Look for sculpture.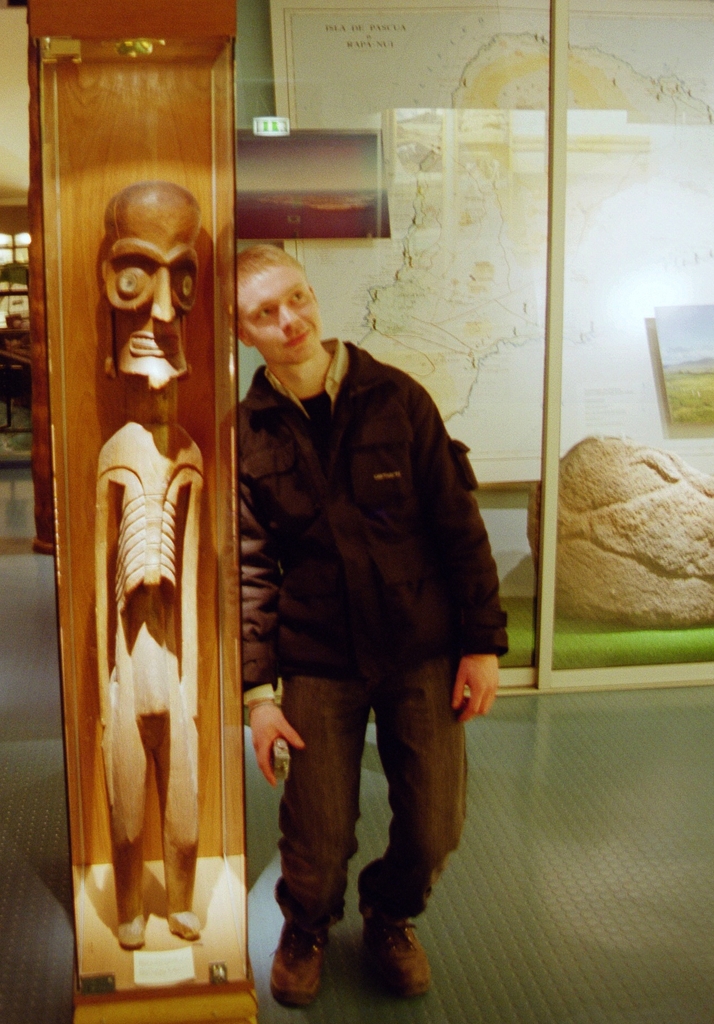
Found: (x1=68, y1=193, x2=218, y2=1004).
